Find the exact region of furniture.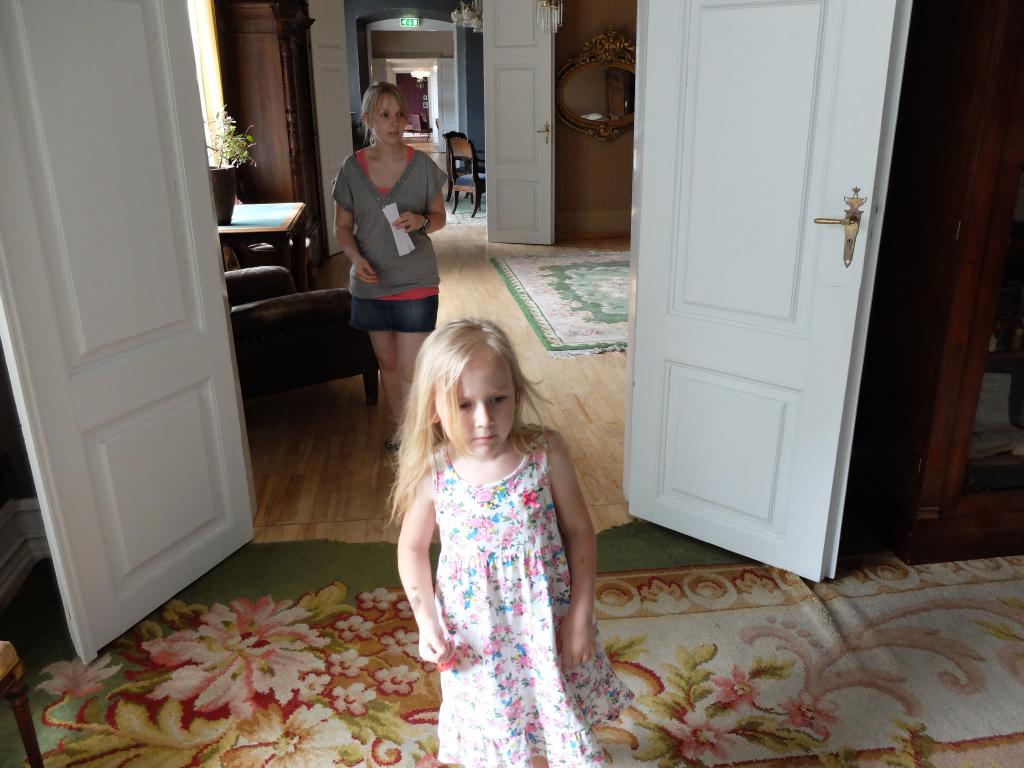
Exact region: [x1=448, y1=130, x2=488, y2=214].
